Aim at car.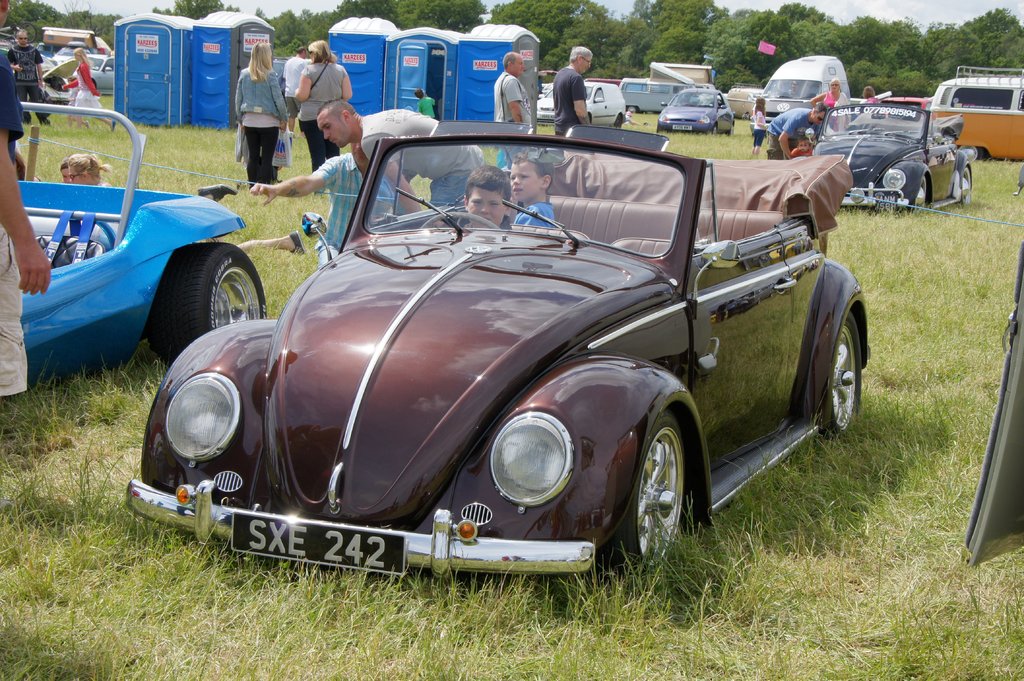
Aimed at 83/53/113/95.
